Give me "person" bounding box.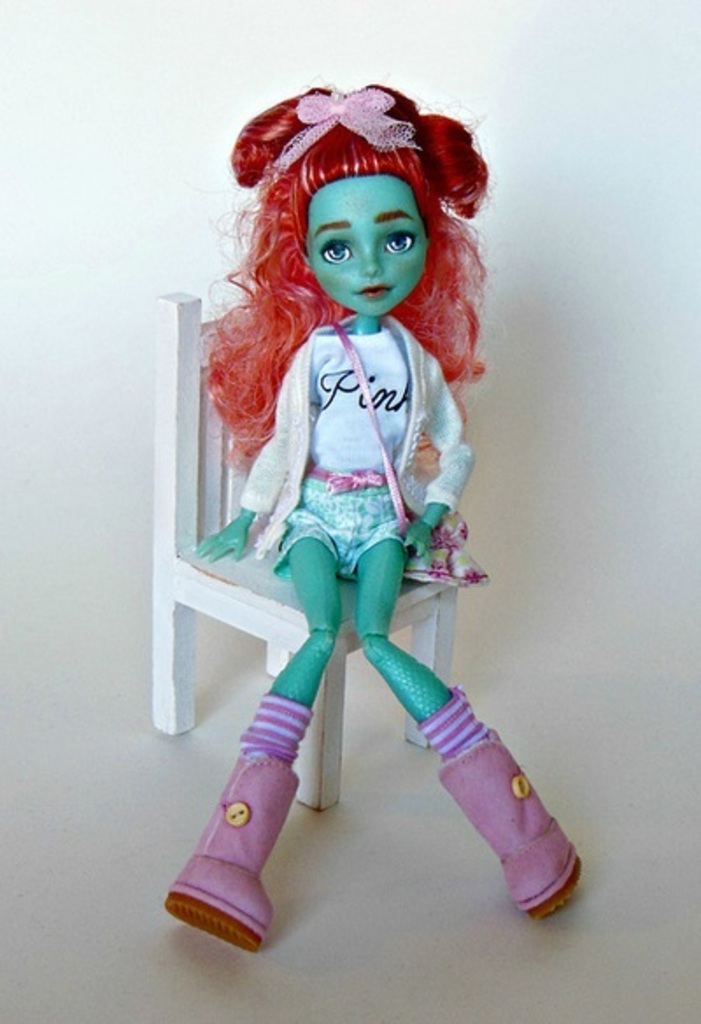
select_region(165, 68, 528, 910).
